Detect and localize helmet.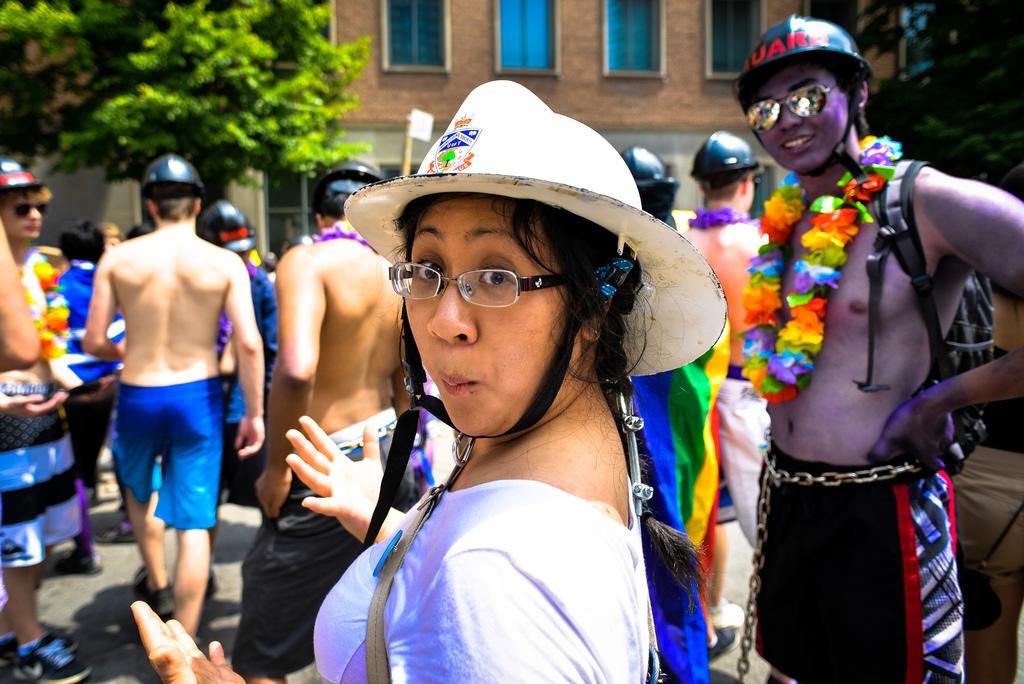
Localized at select_region(0, 155, 51, 209).
